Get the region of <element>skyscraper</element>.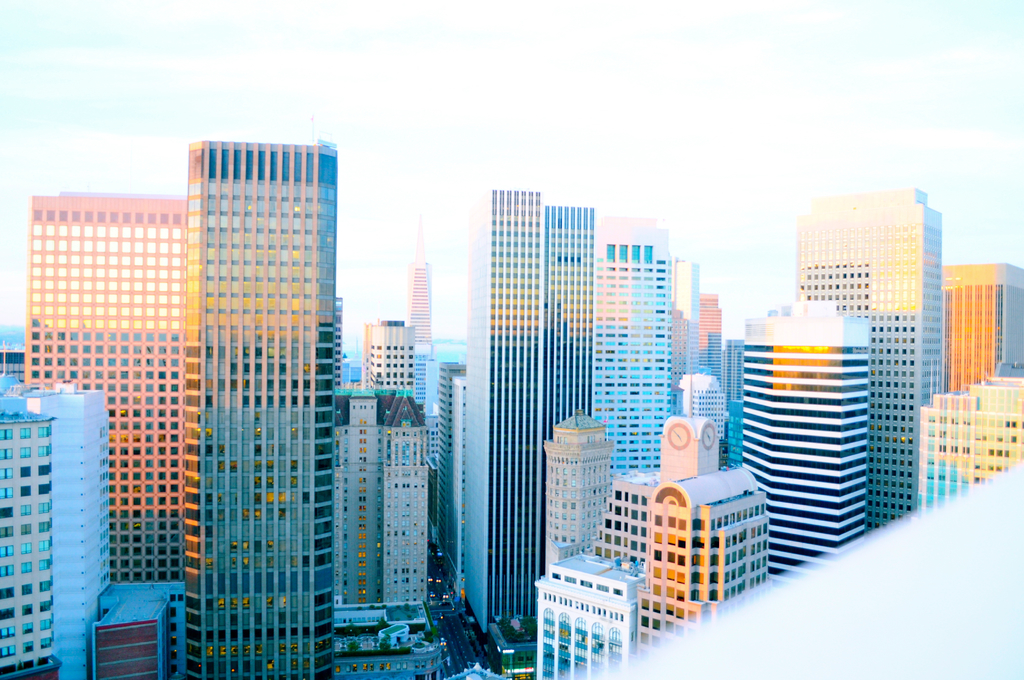
<box>362,314,416,385</box>.
